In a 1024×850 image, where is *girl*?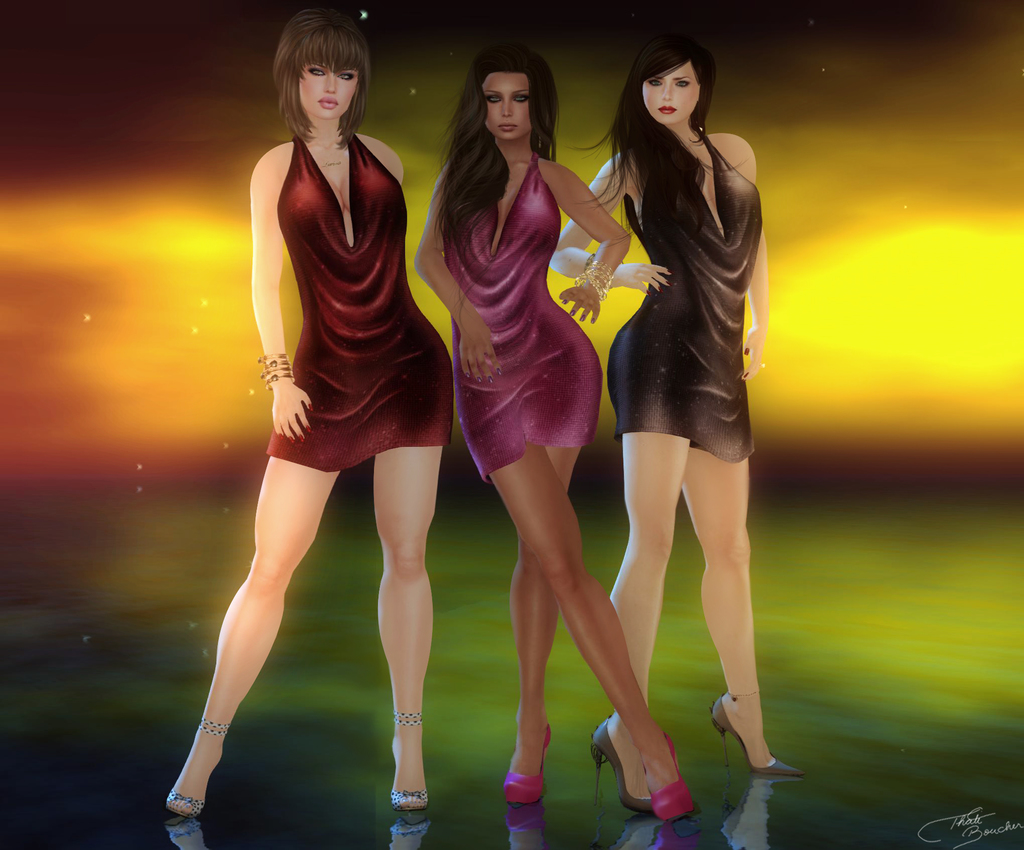
(164,6,458,813).
